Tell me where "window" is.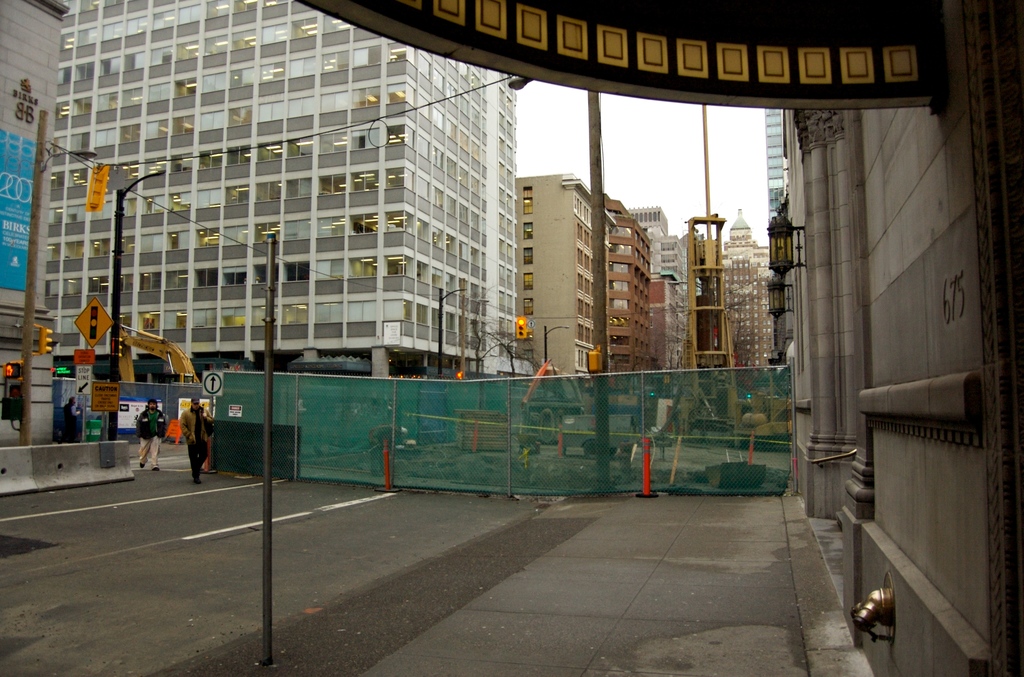
"window" is at <box>353,46,383,67</box>.
